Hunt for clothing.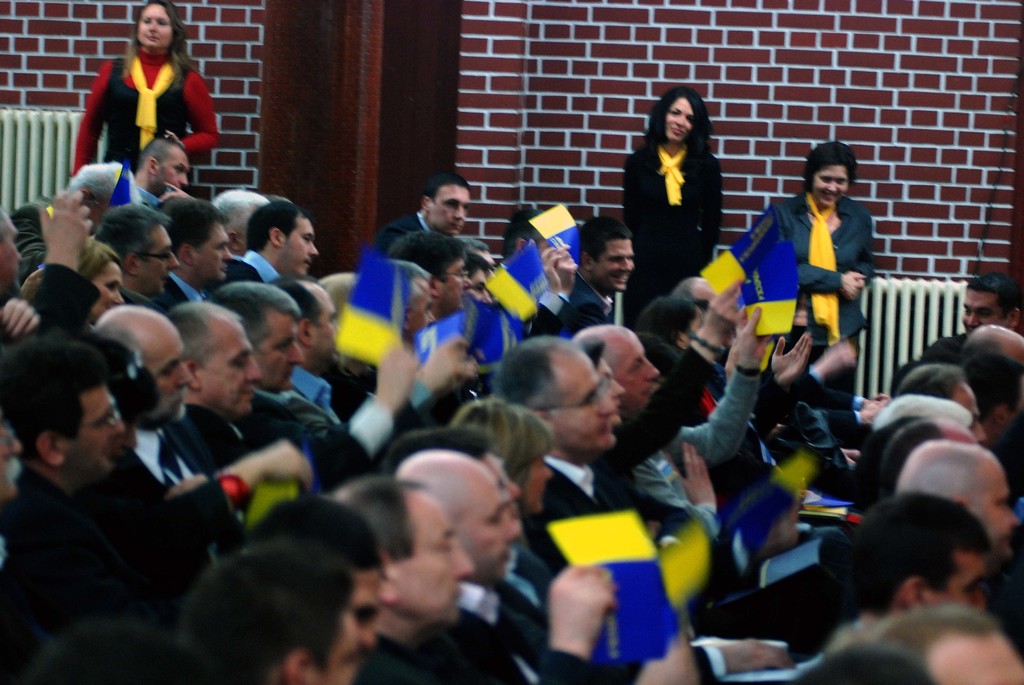
Hunted down at <box>545,344,716,521</box>.
